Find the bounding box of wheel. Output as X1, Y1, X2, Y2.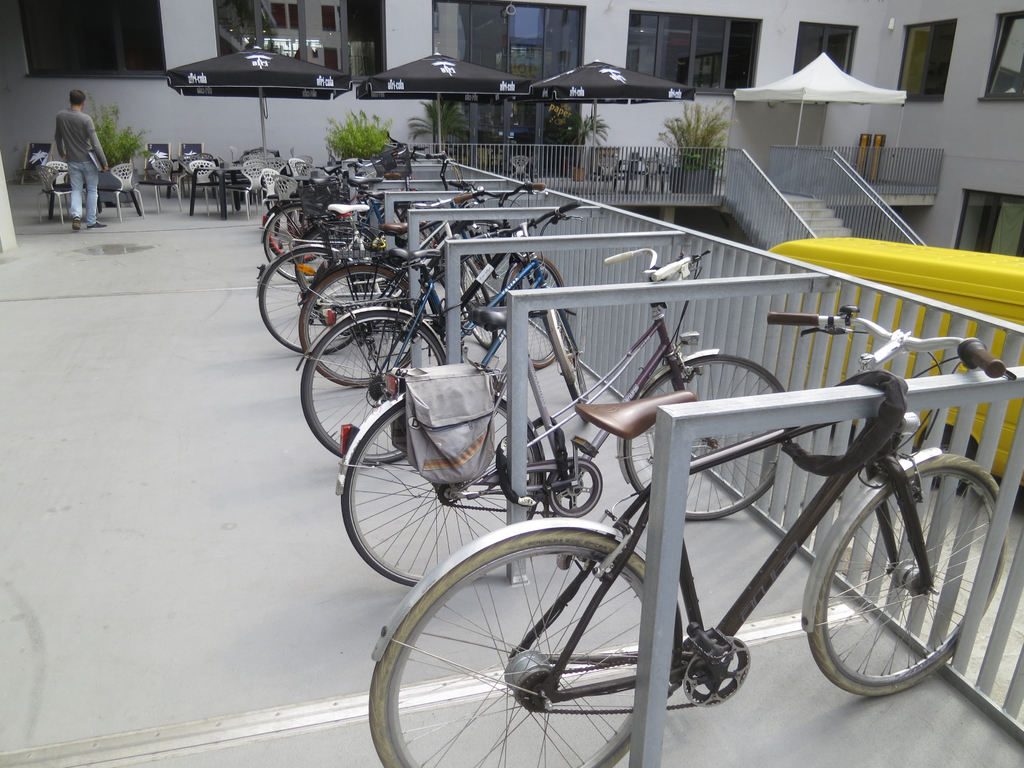
820, 461, 988, 706.
